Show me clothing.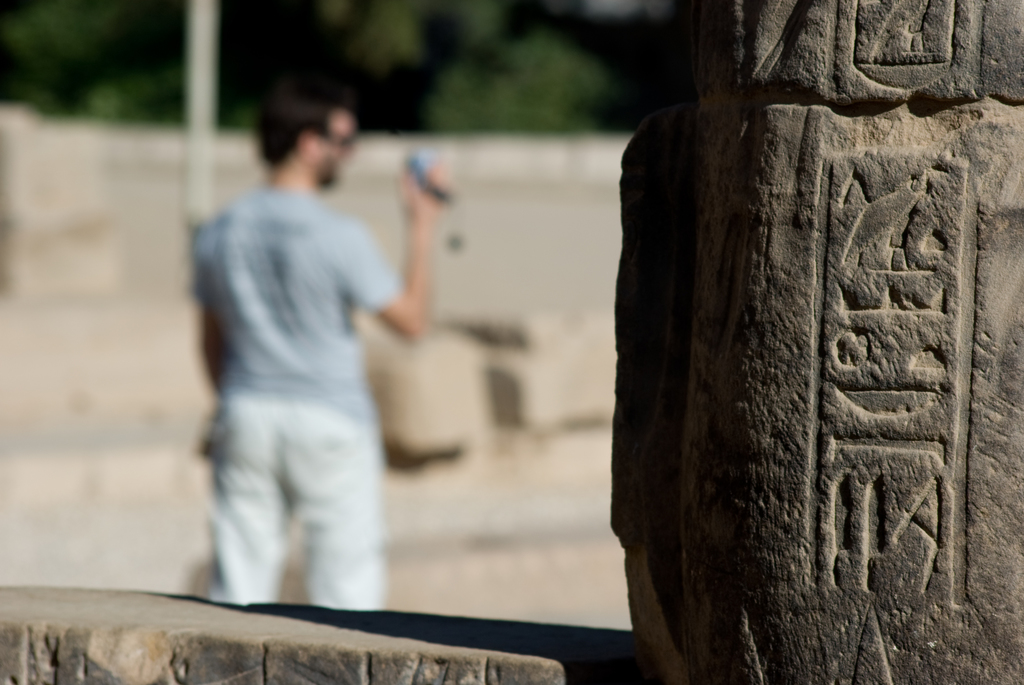
clothing is here: select_region(177, 91, 413, 631).
